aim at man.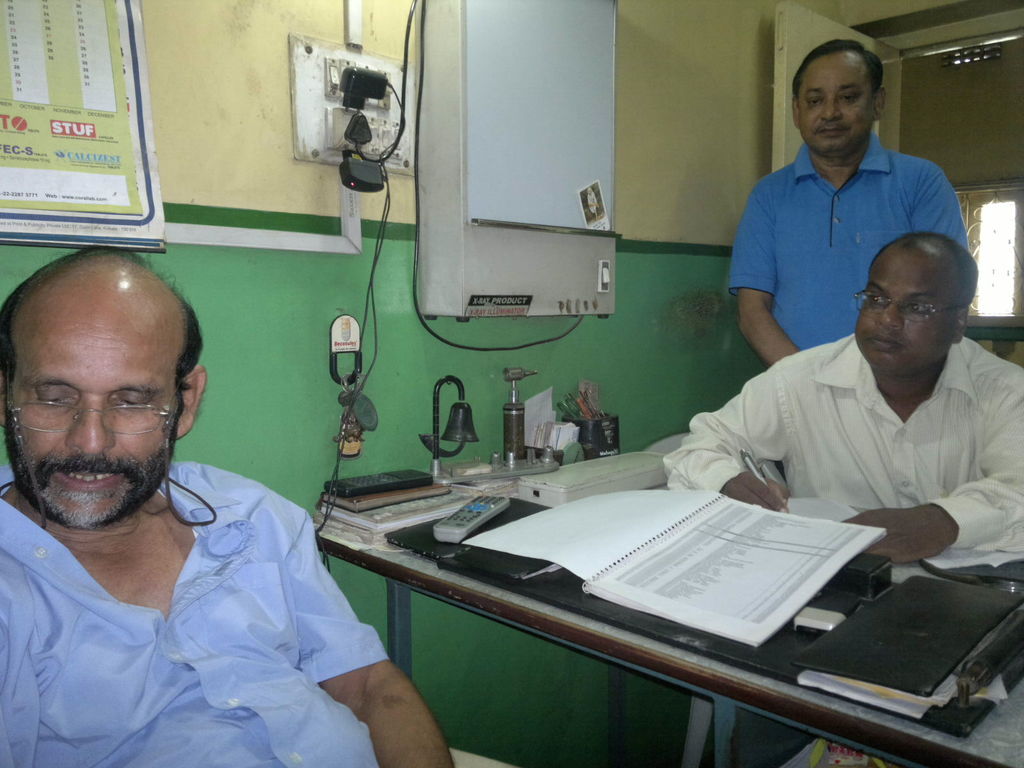
Aimed at 730,40,969,365.
